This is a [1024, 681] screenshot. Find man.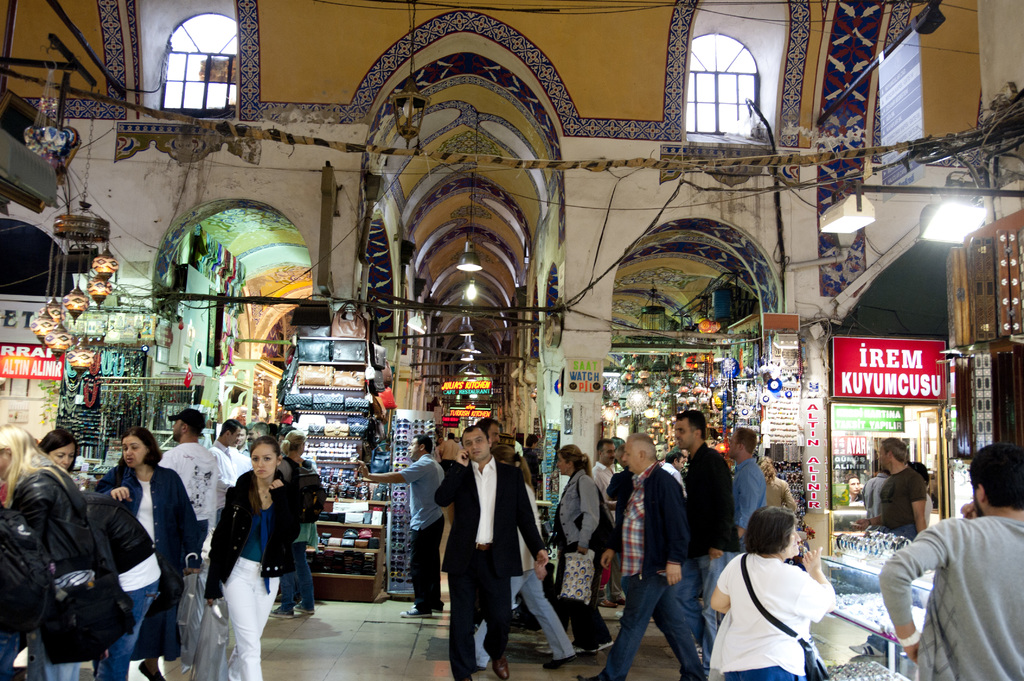
Bounding box: 726 424 769 556.
